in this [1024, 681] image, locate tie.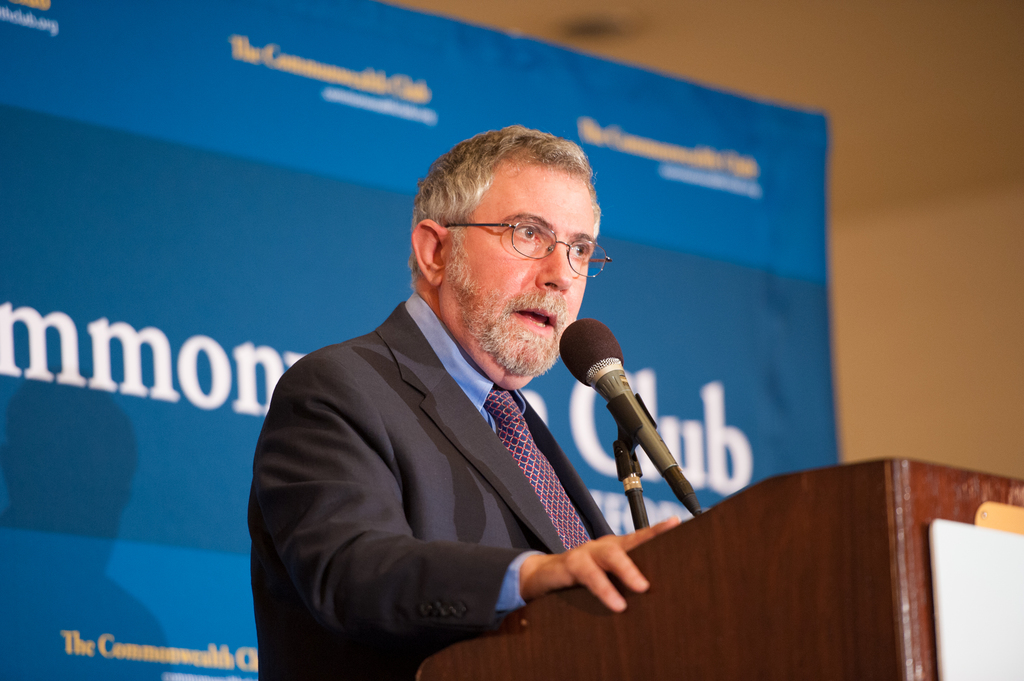
Bounding box: l=489, t=381, r=595, b=549.
